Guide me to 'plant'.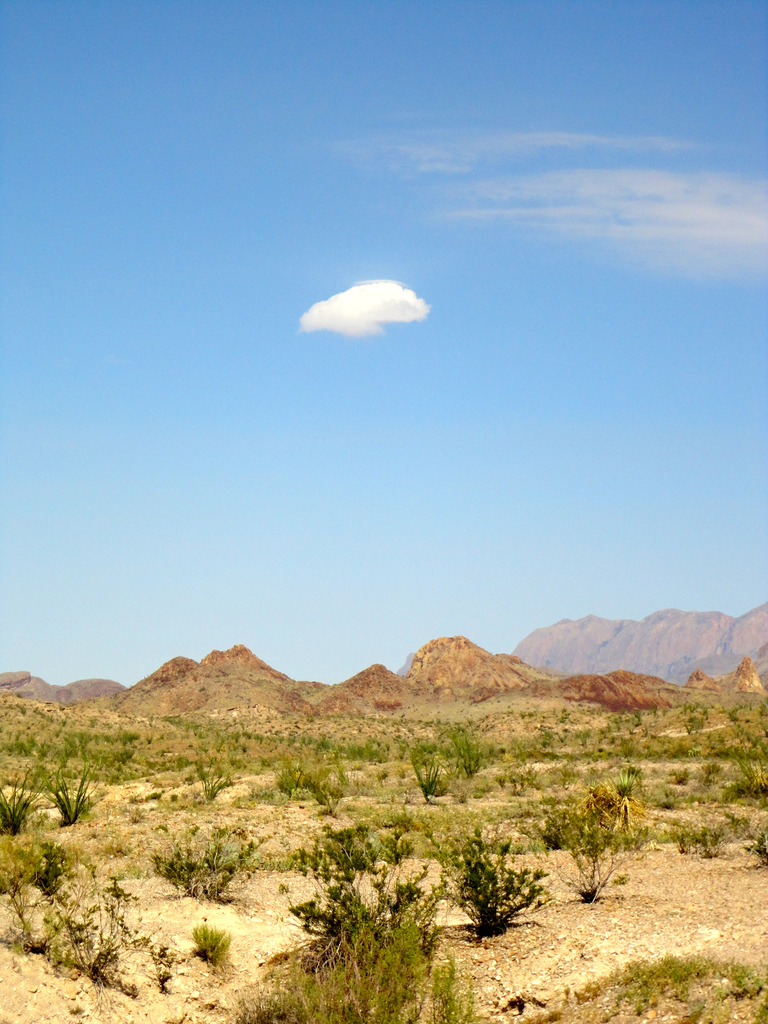
Guidance: 0,844,168,993.
